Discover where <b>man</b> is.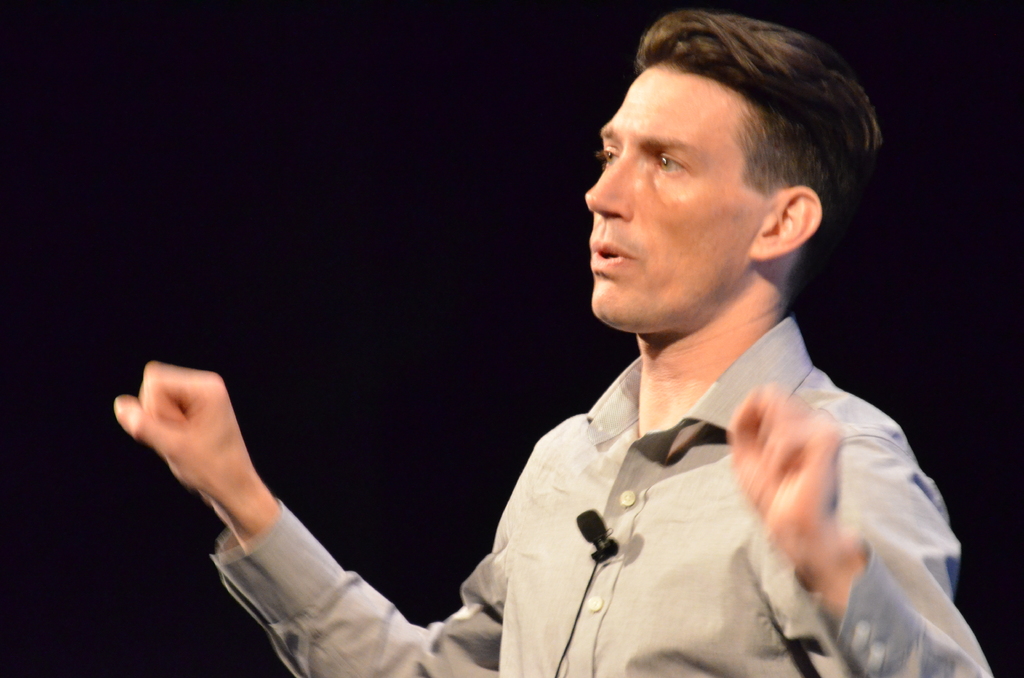
Discovered at (110, 6, 991, 677).
